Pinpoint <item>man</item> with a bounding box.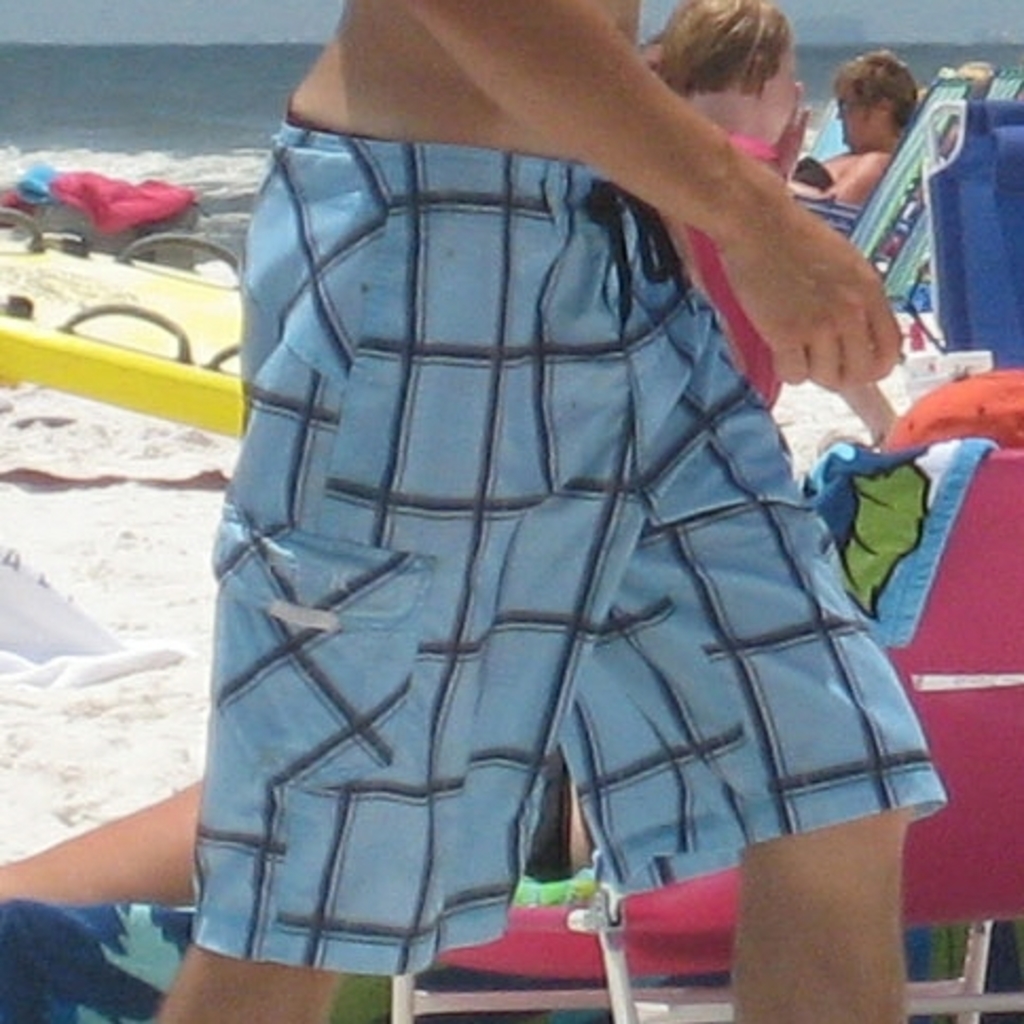
150, 0, 944, 1022.
